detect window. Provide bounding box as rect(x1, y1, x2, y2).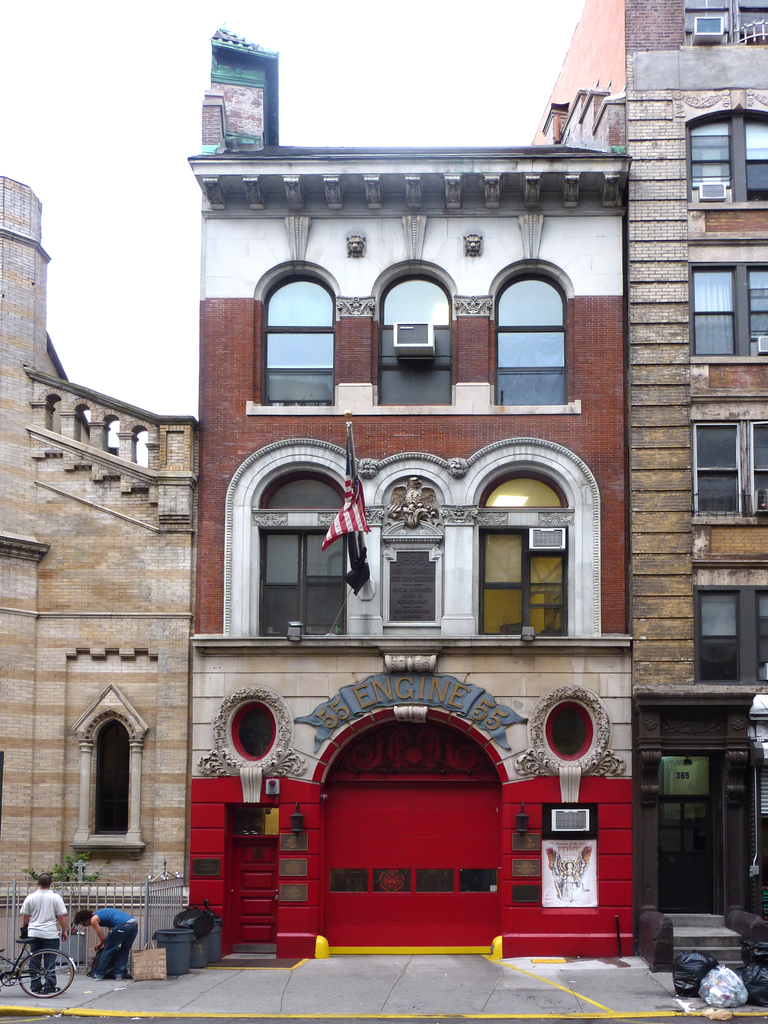
rect(681, 1, 767, 46).
